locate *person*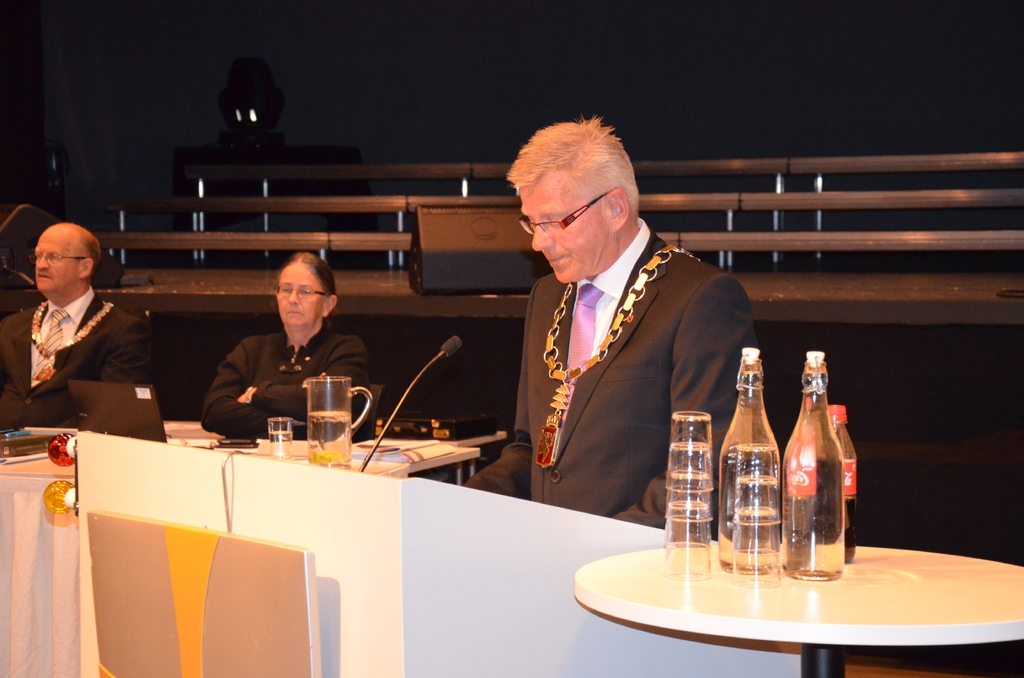
459 117 757 529
